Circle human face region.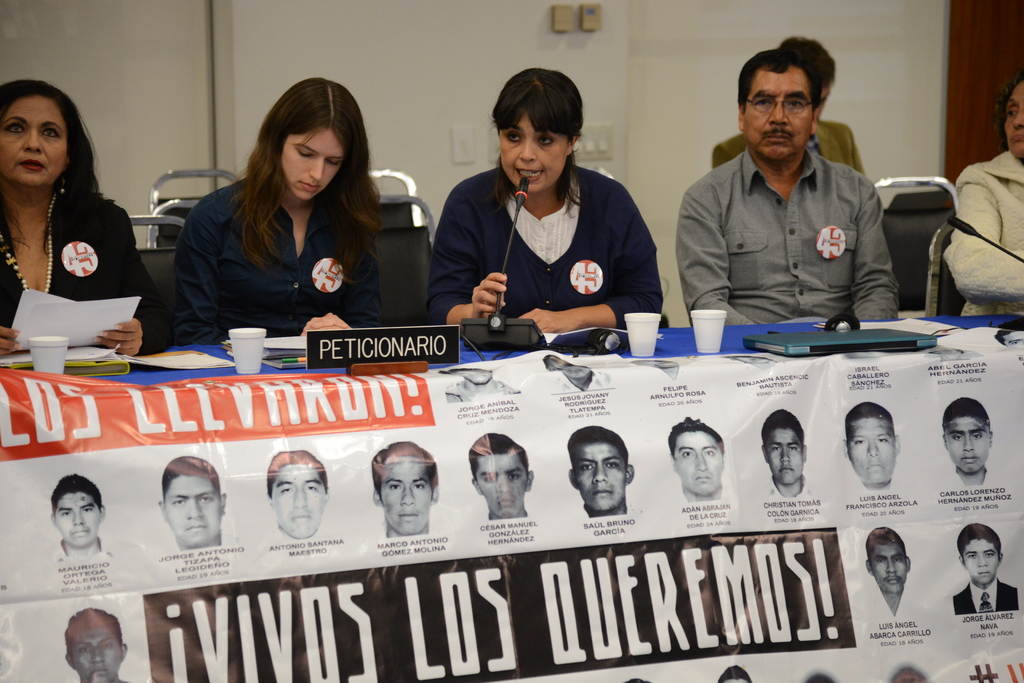
Region: 71,629,122,681.
